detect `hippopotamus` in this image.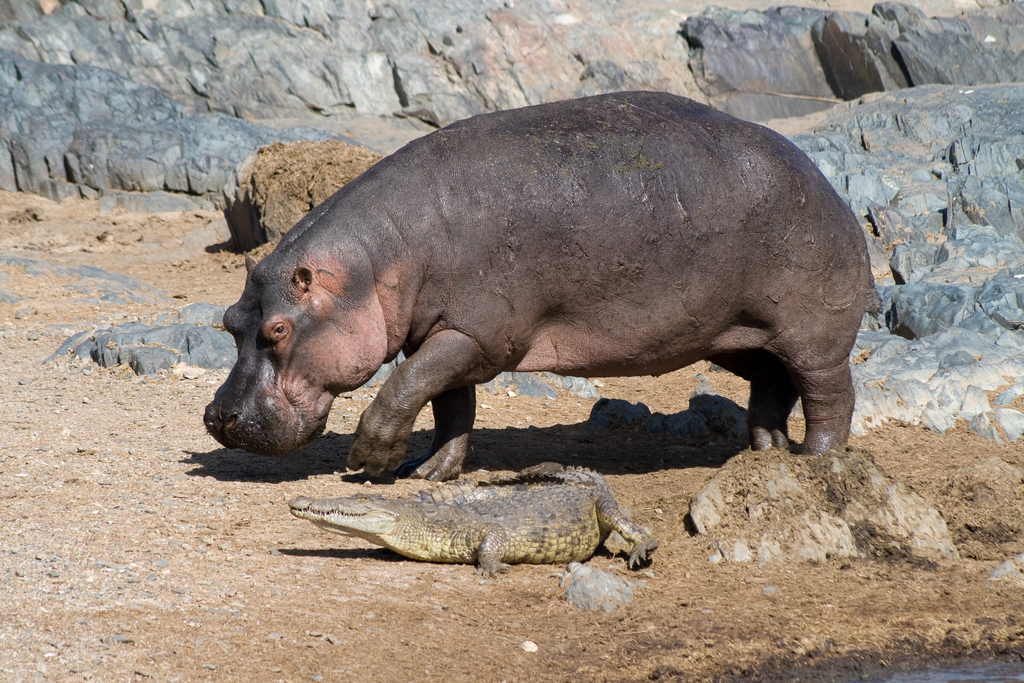
Detection: 202, 91, 874, 483.
